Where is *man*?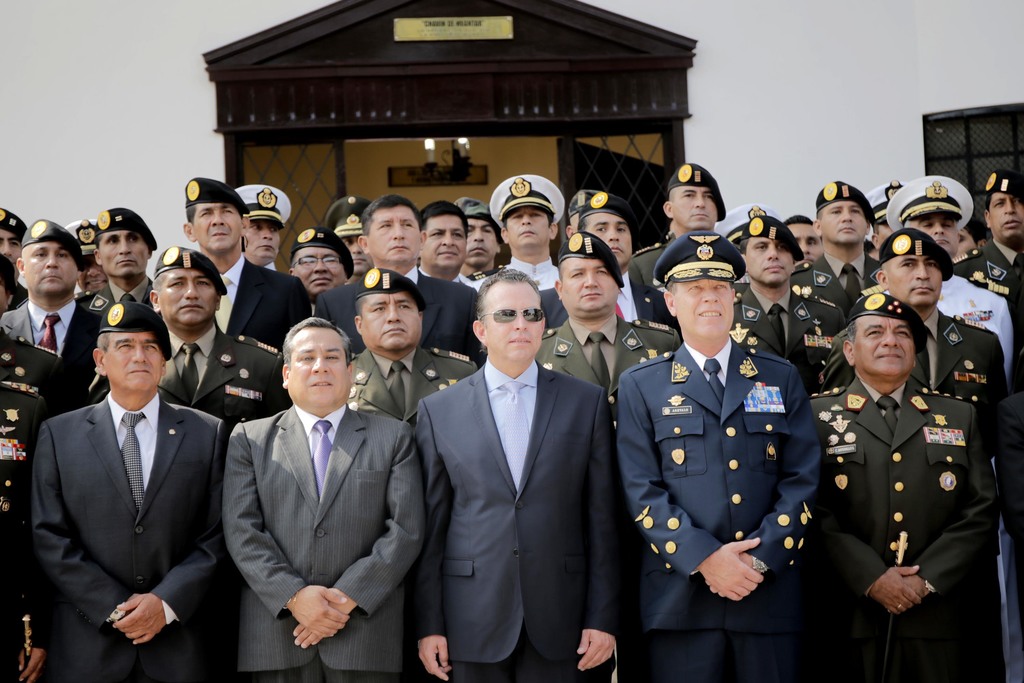
bbox=(317, 186, 367, 268).
